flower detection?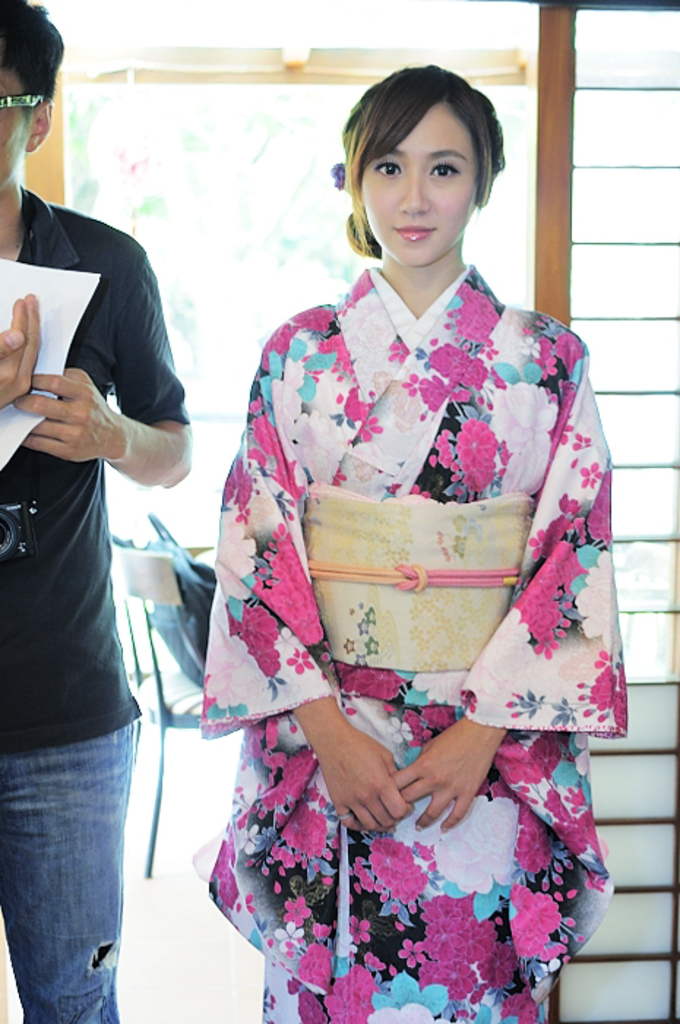
[427,415,516,497]
